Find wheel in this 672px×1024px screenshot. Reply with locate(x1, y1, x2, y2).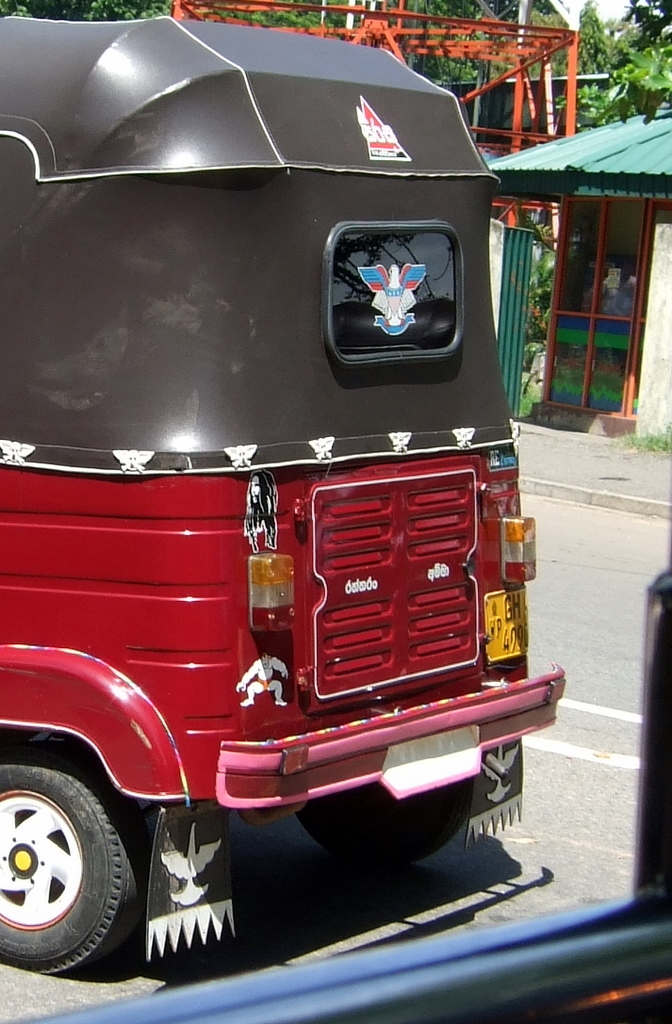
locate(302, 779, 473, 853).
